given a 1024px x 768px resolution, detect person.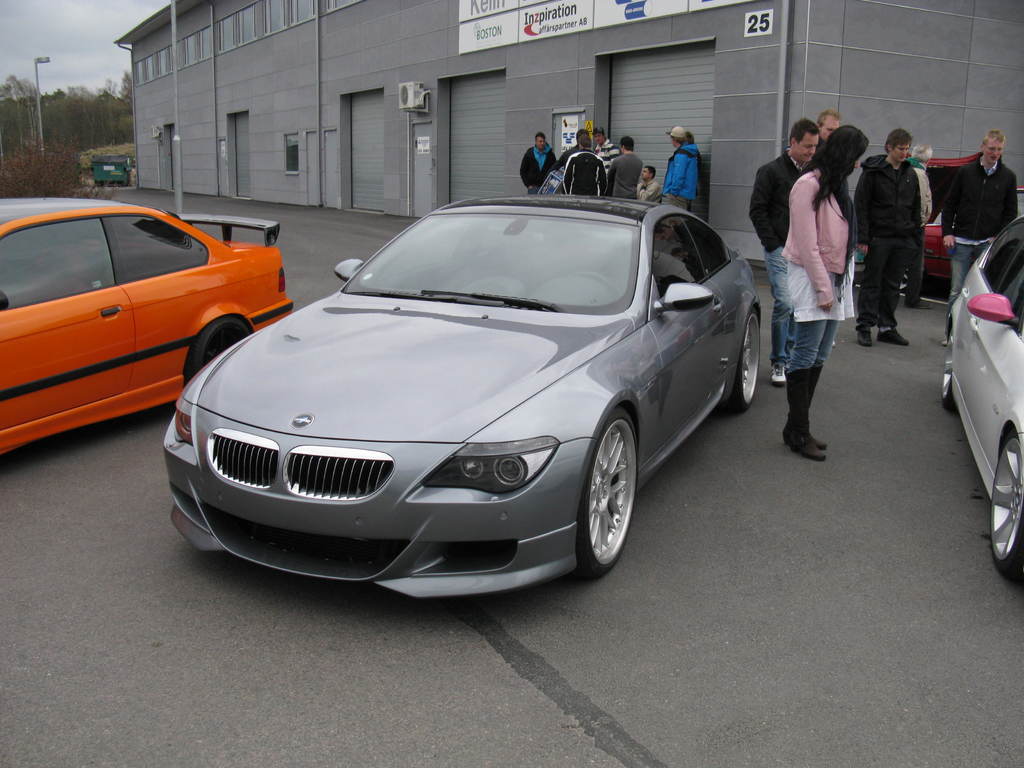
<box>590,127,621,165</box>.
